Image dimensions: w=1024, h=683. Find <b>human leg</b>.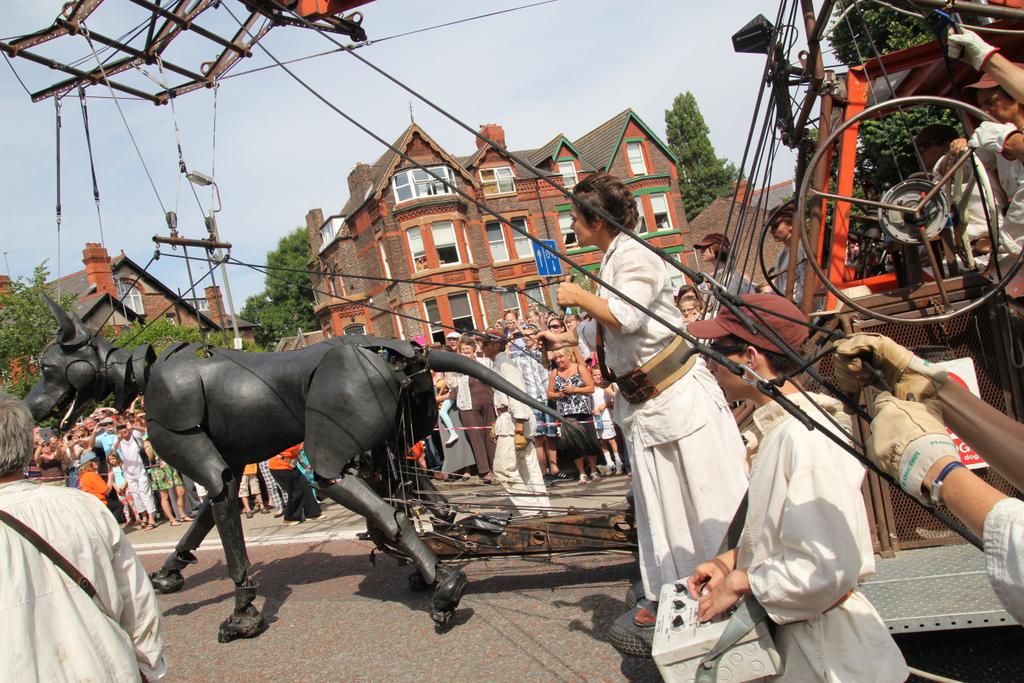
bbox=[580, 409, 601, 482].
